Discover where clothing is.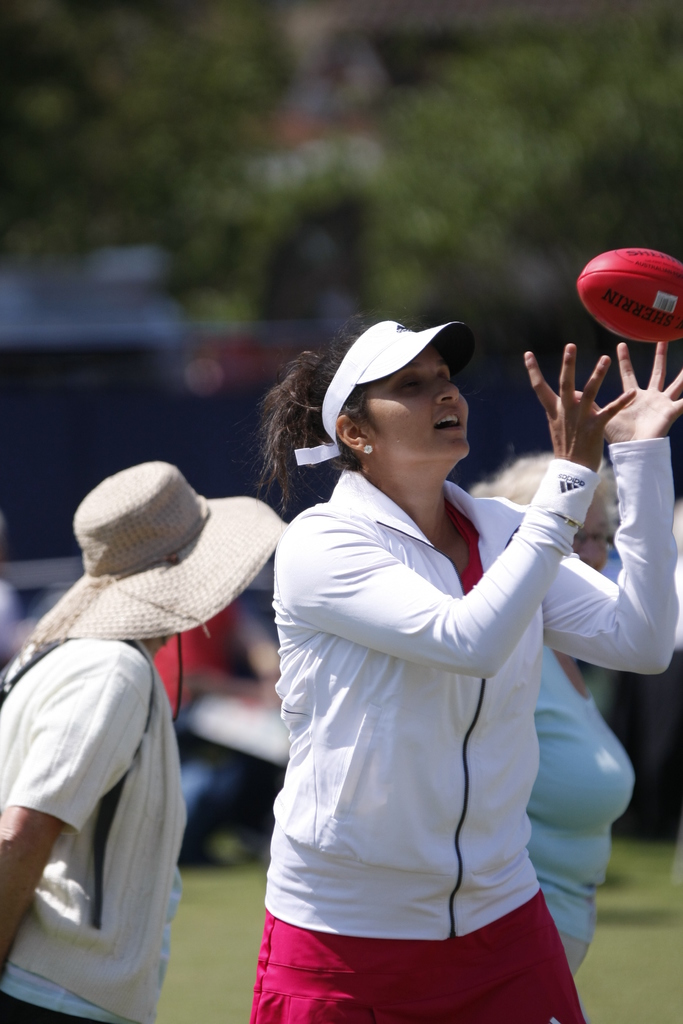
Discovered at locate(529, 646, 629, 967).
